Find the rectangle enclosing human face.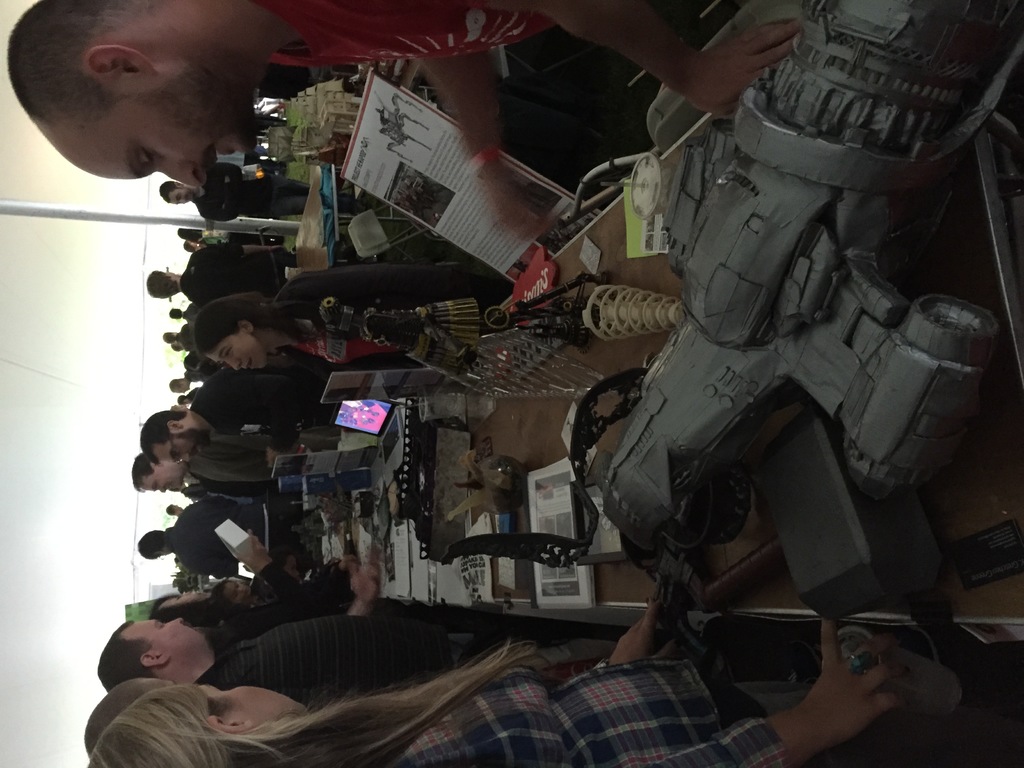
(left=207, top=333, right=267, bottom=371).
